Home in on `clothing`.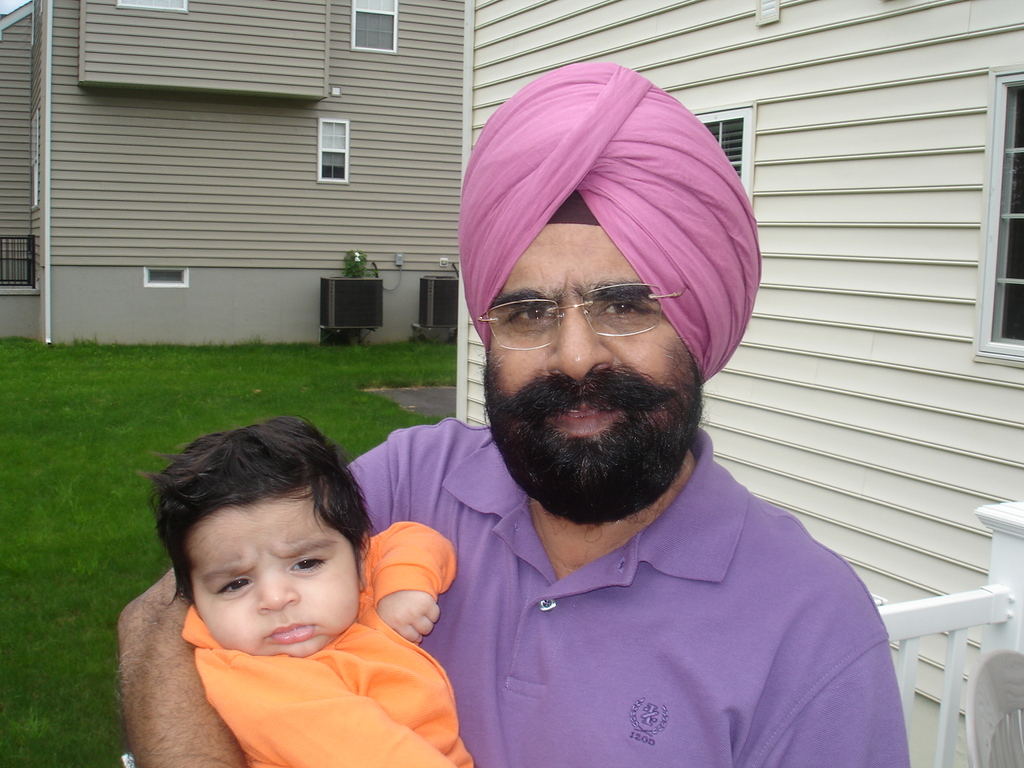
Homed in at (356,420,916,767).
